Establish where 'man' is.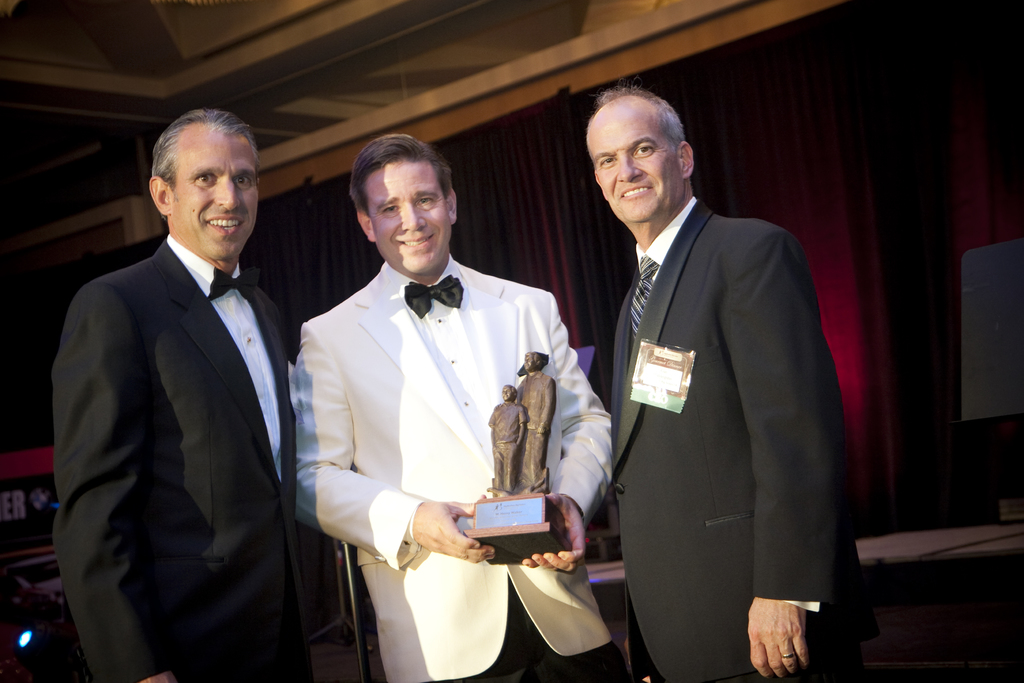
Established at Rect(585, 83, 870, 682).
